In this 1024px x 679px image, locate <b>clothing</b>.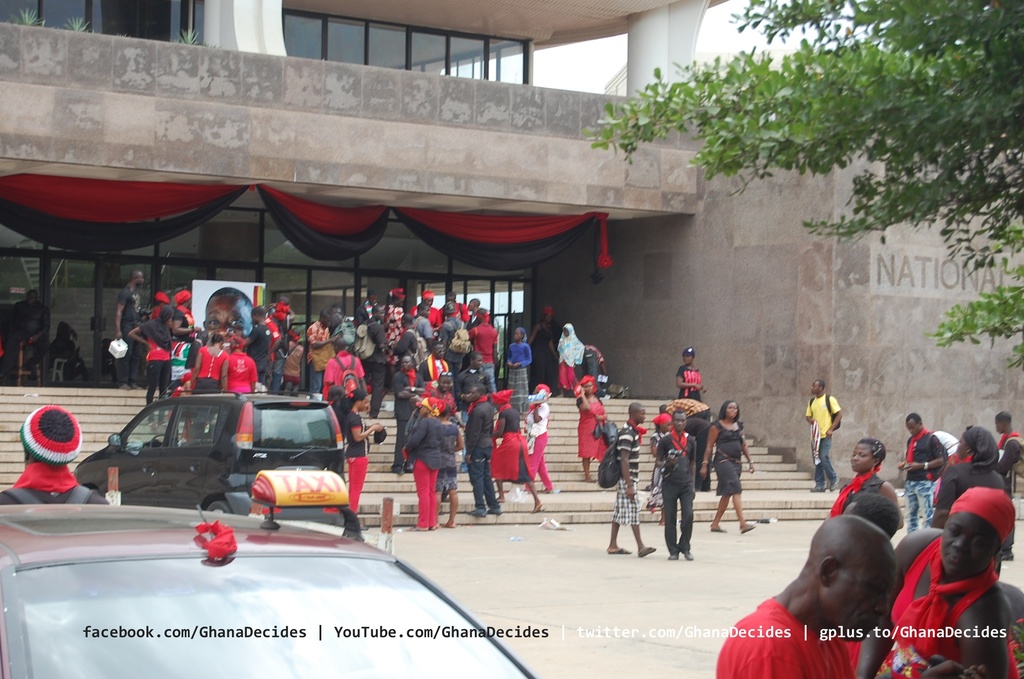
Bounding box: [472, 323, 507, 362].
